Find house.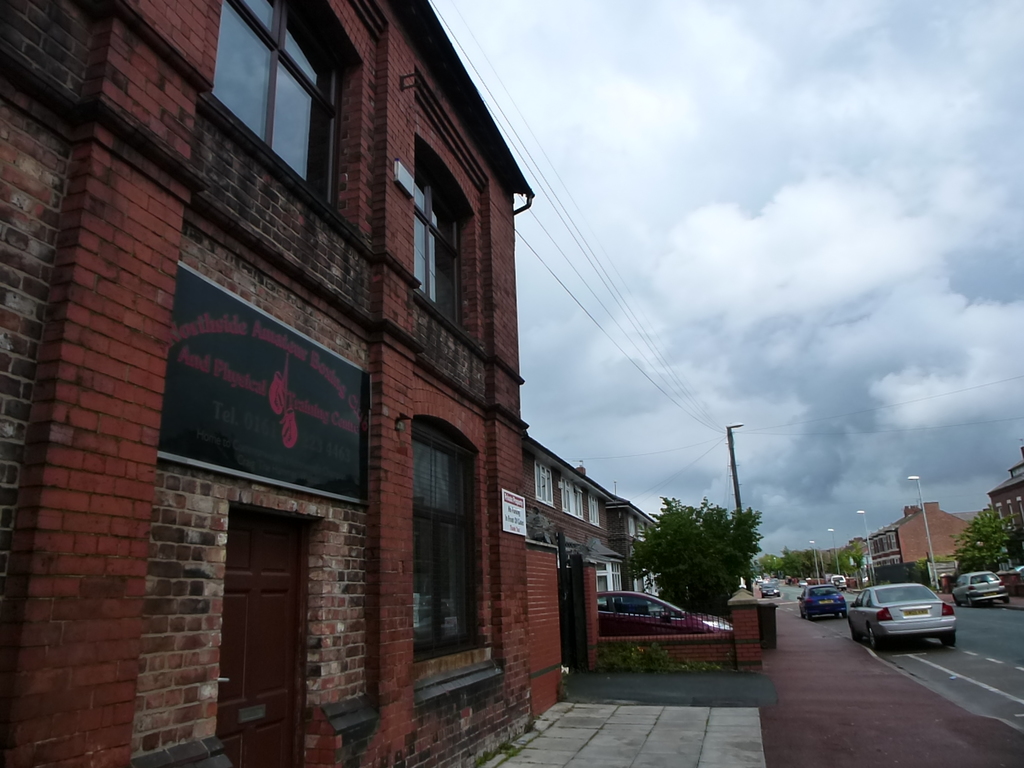
locate(988, 444, 1023, 540).
